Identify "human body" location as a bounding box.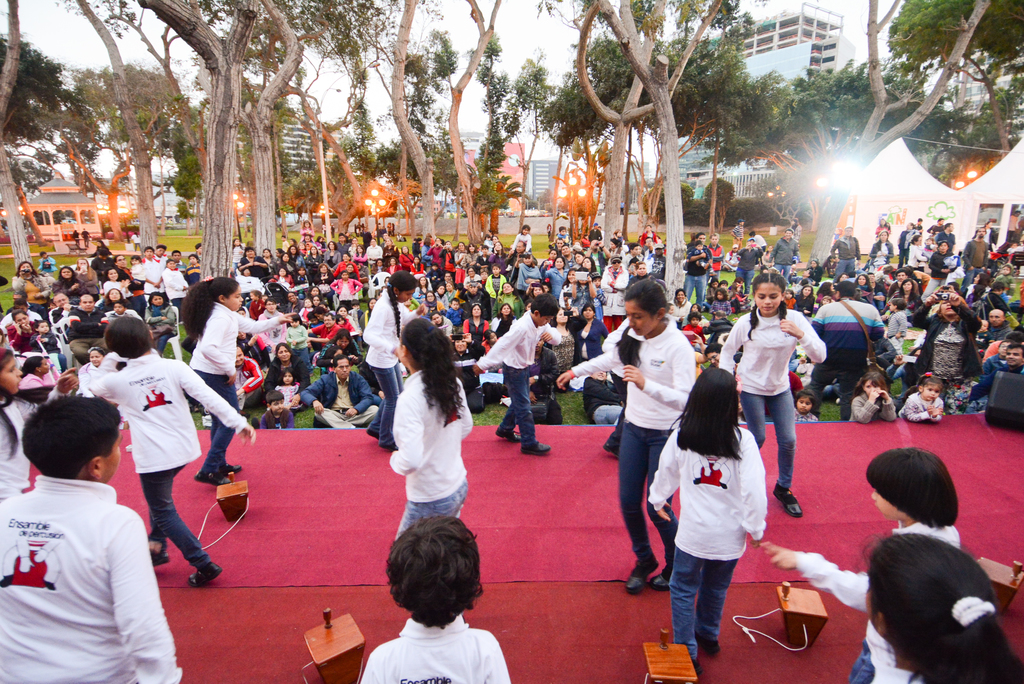
0/366/77/496.
